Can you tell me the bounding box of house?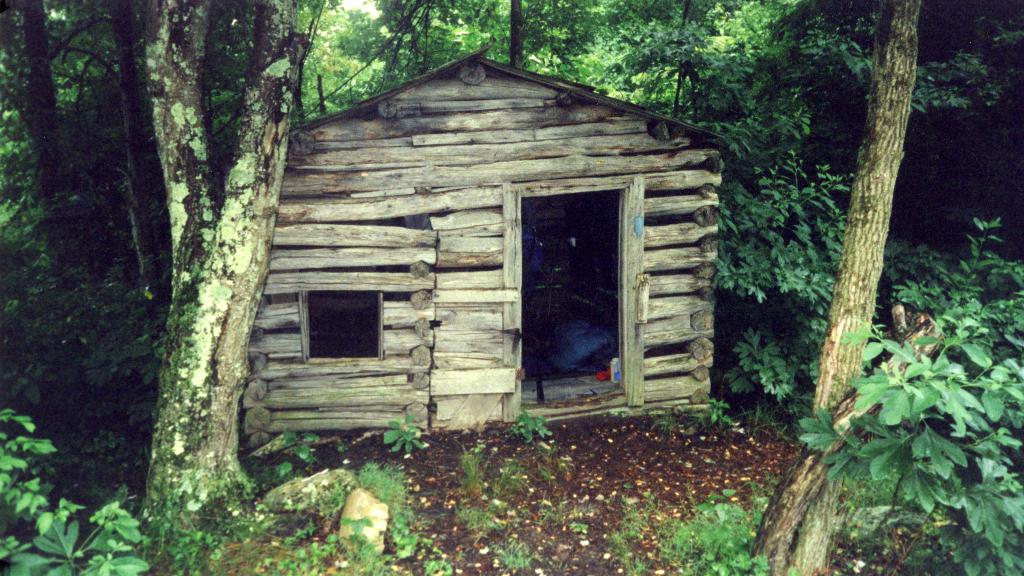
box(240, 49, 724, 443).
